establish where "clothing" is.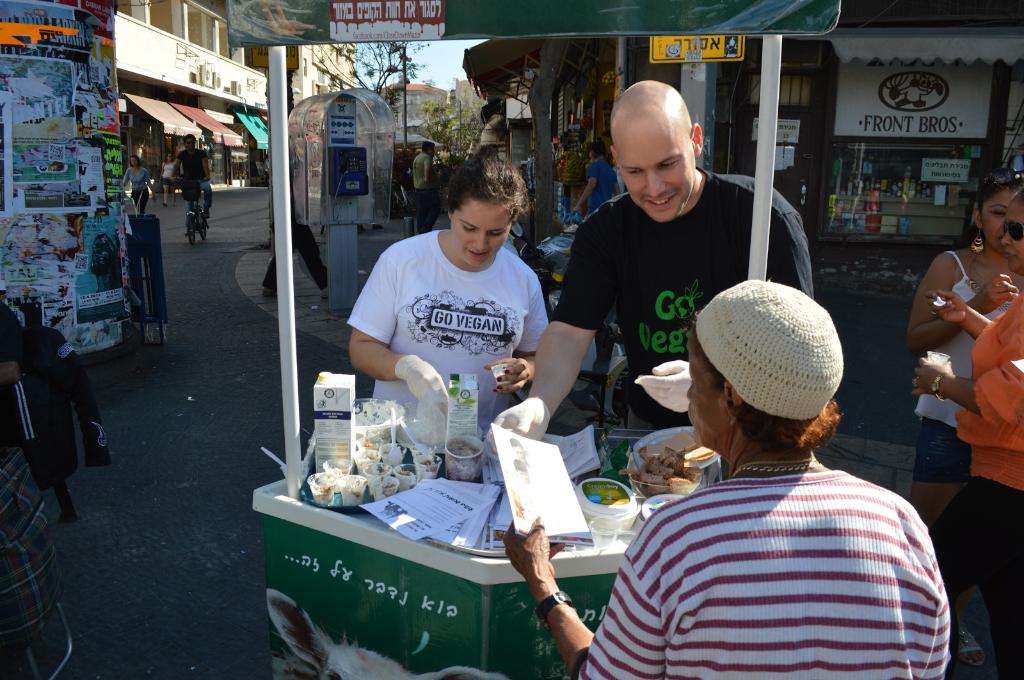
Established at (0,323,113,489).
